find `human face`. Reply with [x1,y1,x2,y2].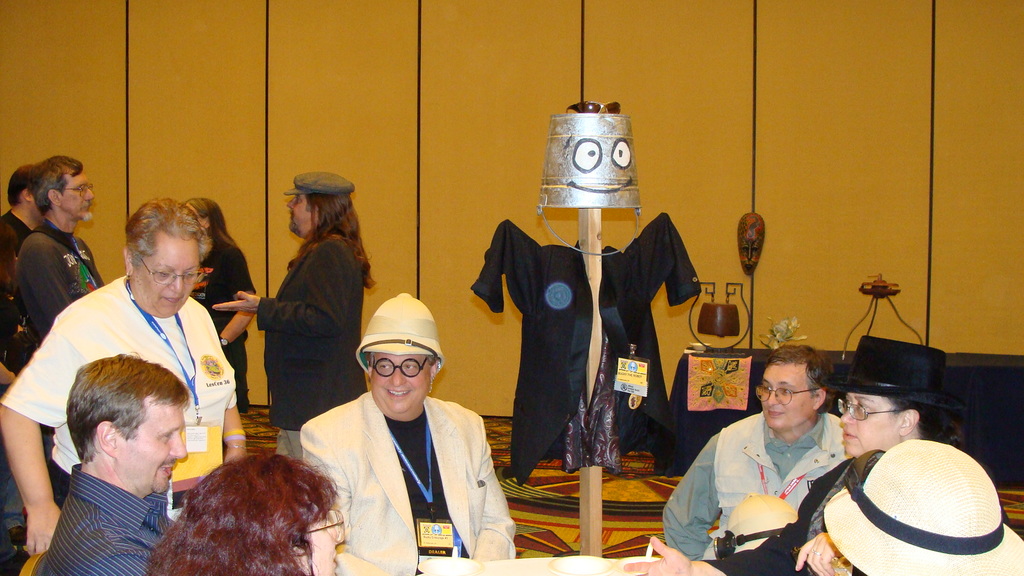
[755,362,813,431].
